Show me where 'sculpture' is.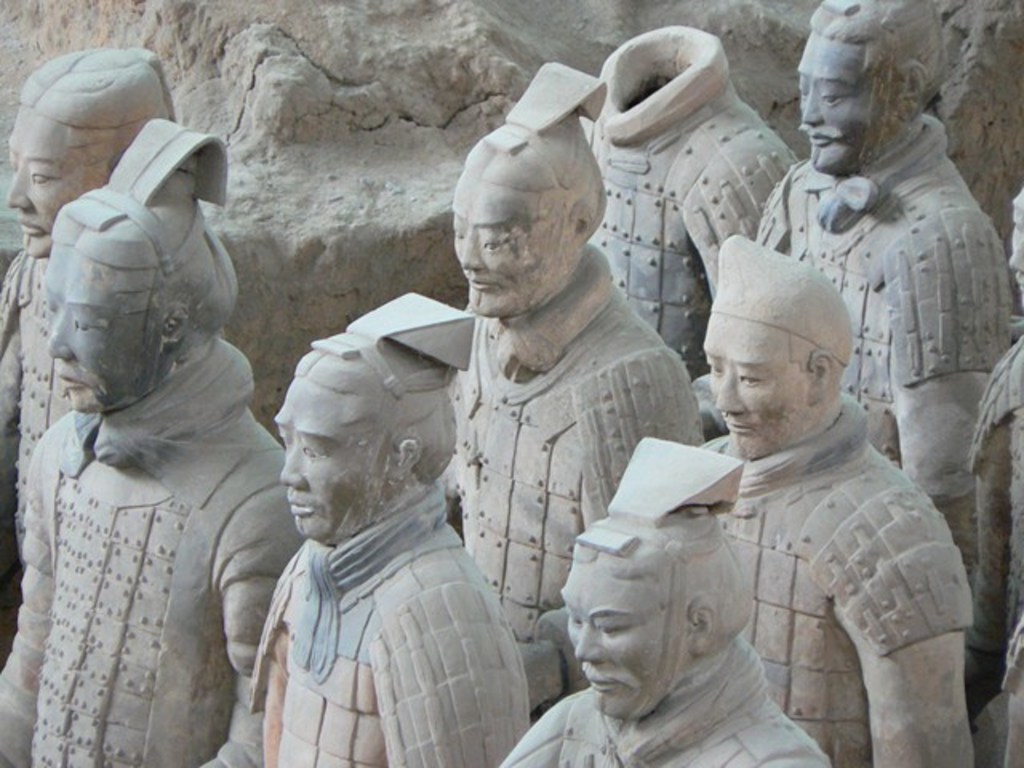
'sculpture' is at crop(437, 56, 725, 733).
